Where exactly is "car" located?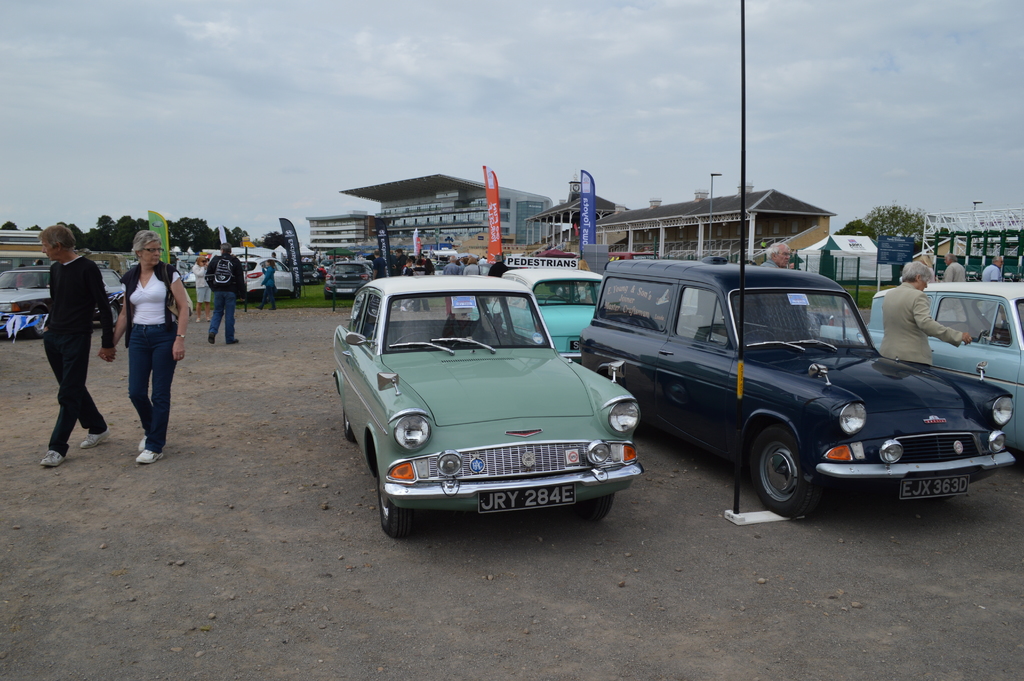
Its bounding box is <region>465, 268, 610, 364</region>.
